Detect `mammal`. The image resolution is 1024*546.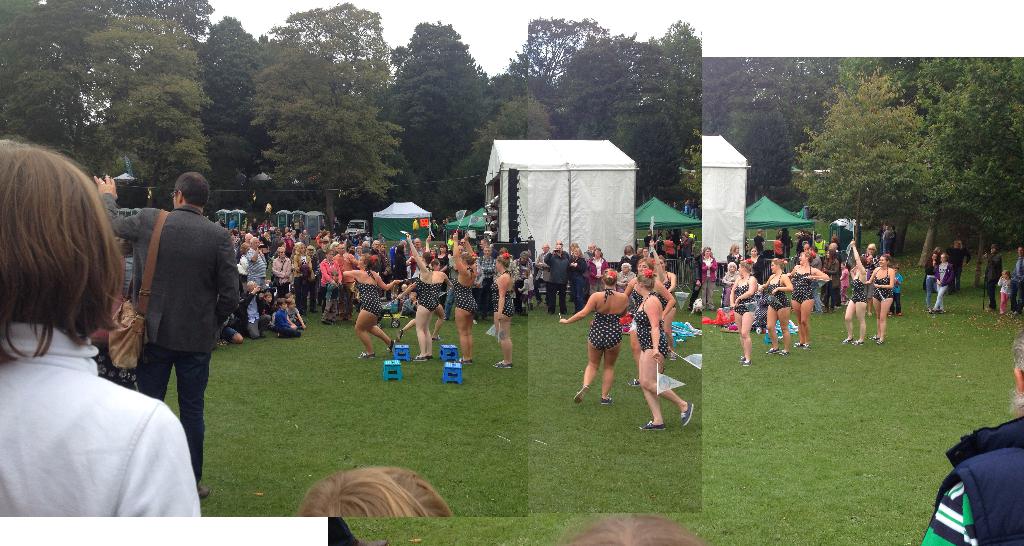
{"x1": 297, "y1": 462, "x2": 453, "y2": 516}.
